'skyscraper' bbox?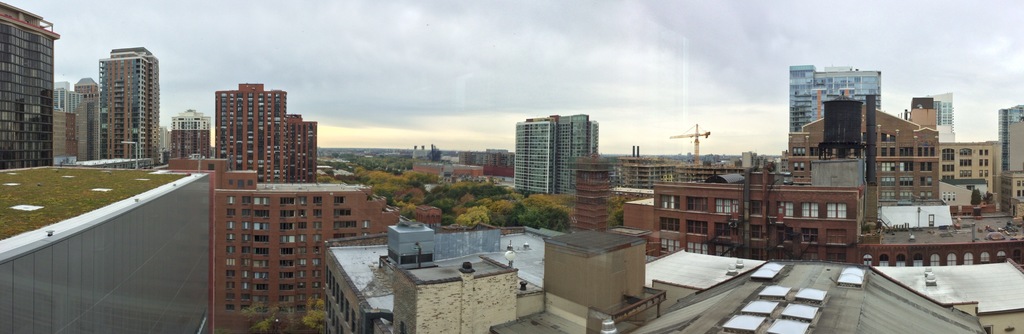
<box>790,61,884,145</box>
